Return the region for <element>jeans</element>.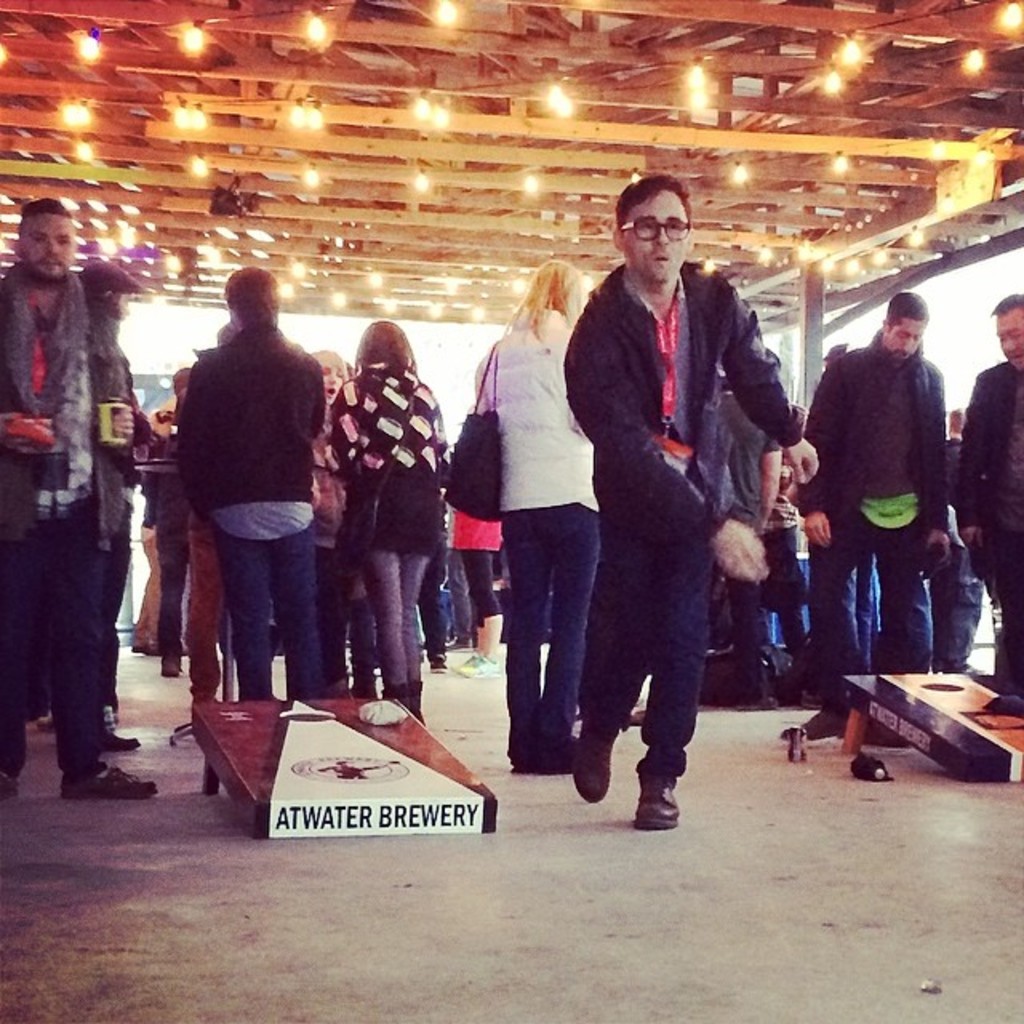
[left=592, top=488, right=741, bottom=834].
